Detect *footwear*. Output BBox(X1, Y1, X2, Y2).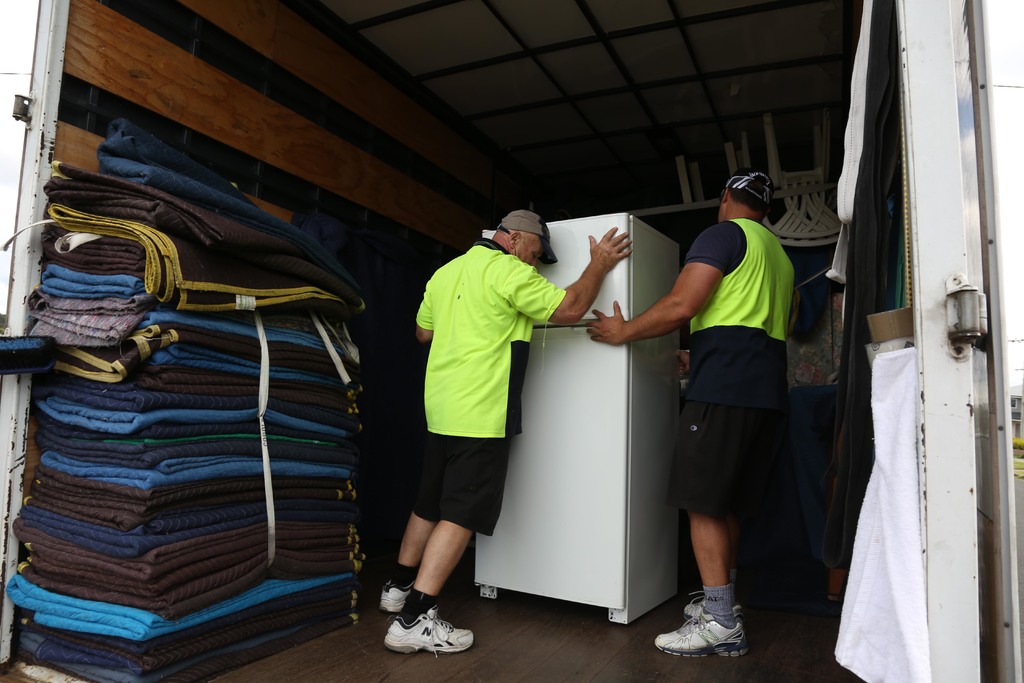
BBox(379, 600, 475, 660).
